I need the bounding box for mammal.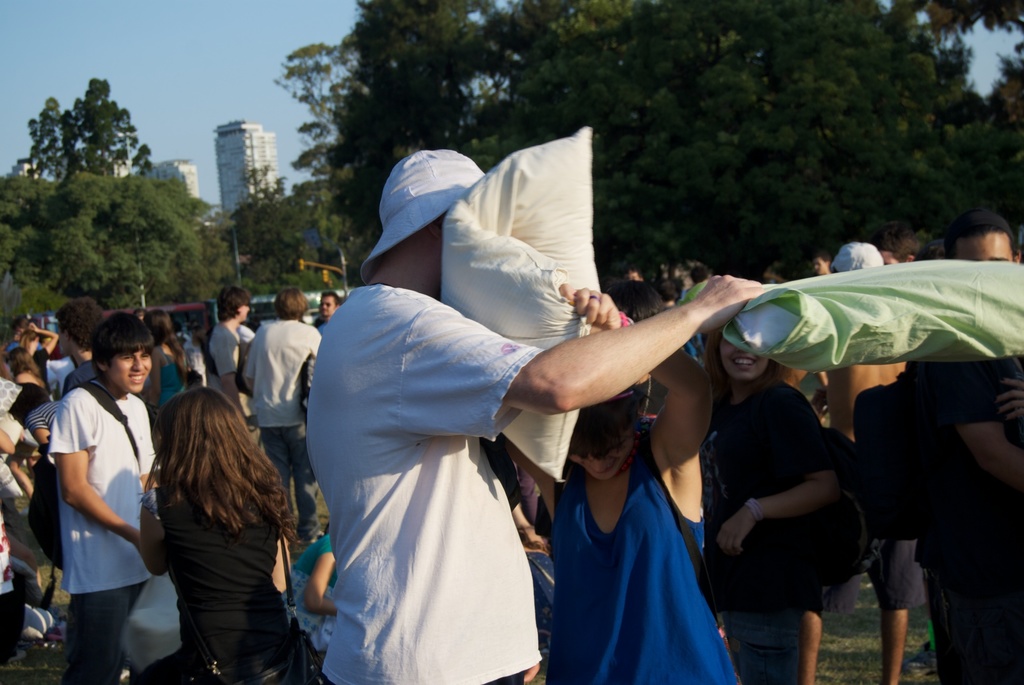
Here it is: Rect(284, 530, 340, 651).
